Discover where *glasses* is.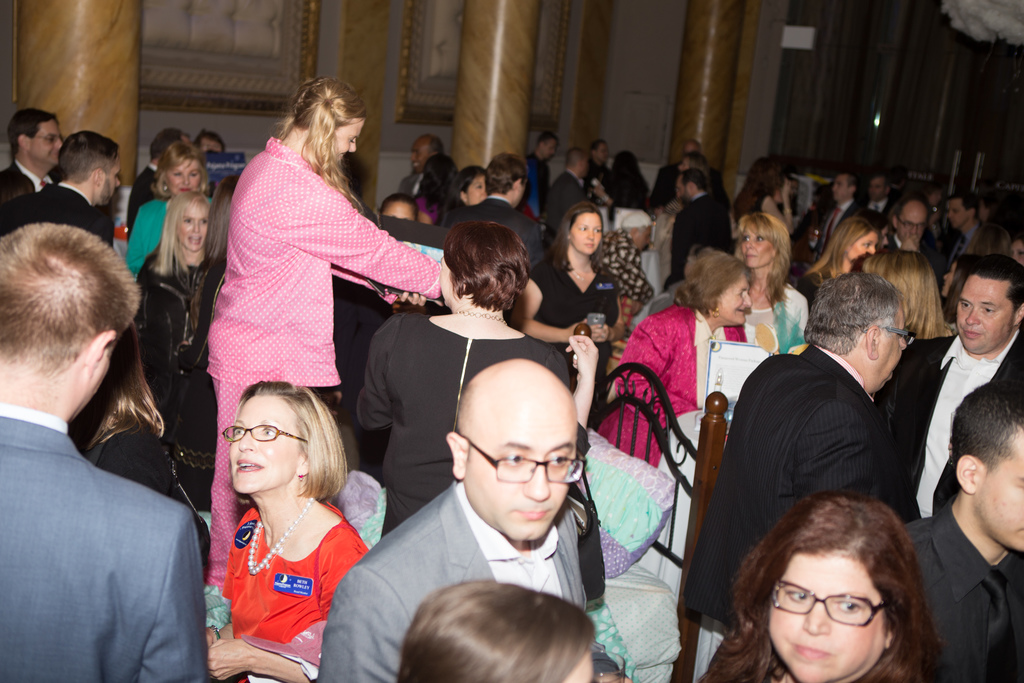
Discovered at <region>30, 135, 67, 145</region>.
